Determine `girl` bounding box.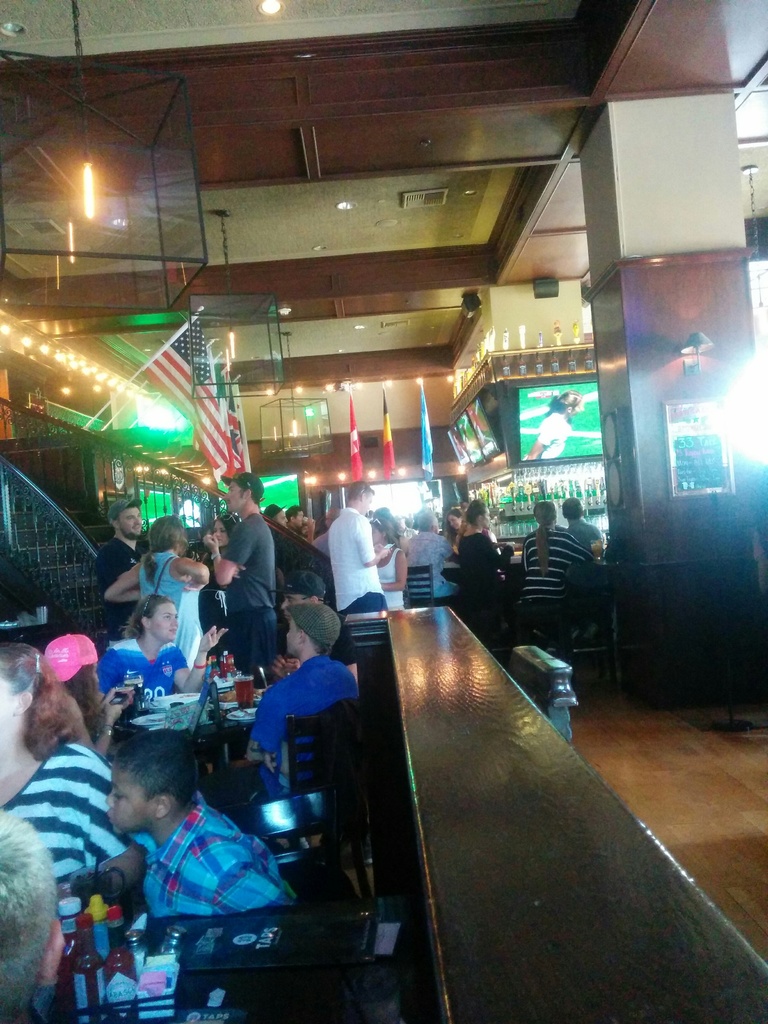
Determined: 450, 497, 513, 627.
